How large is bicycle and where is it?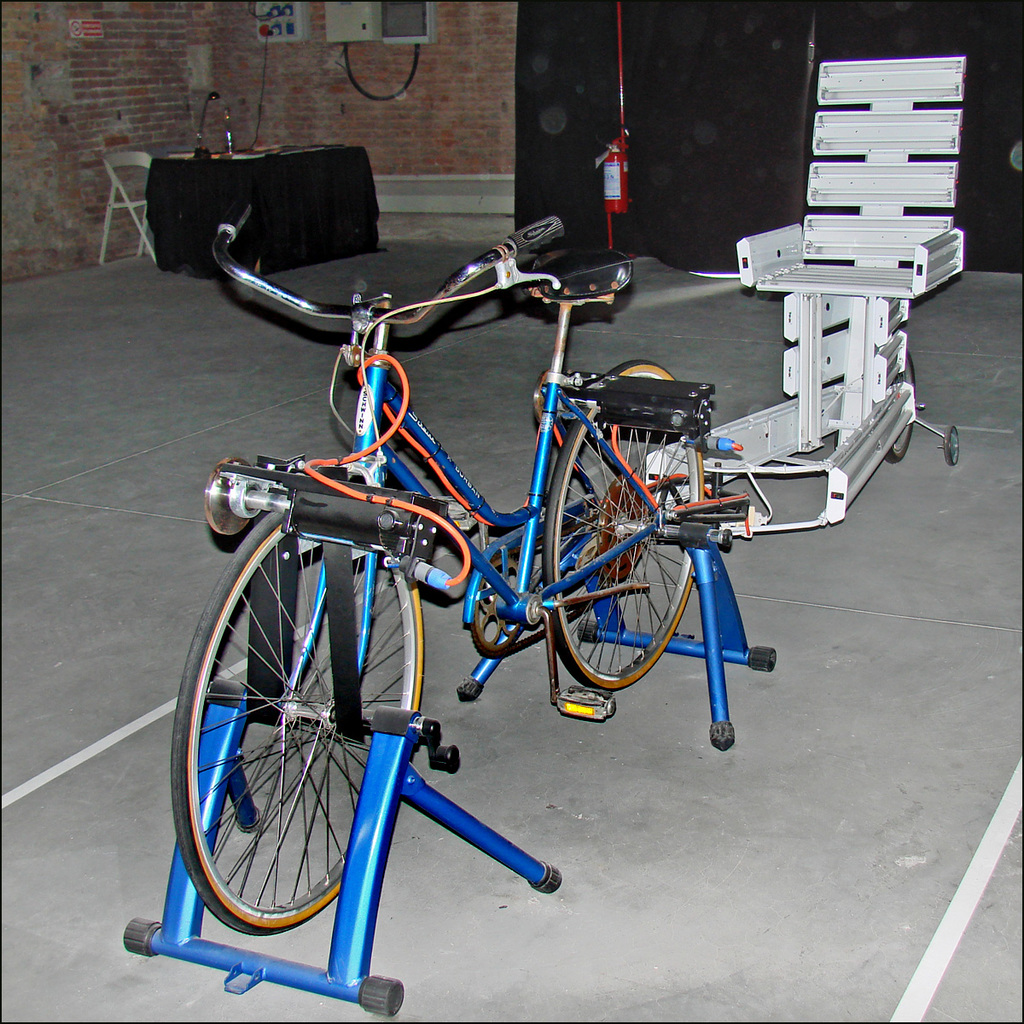
Bounding box: 169,184,816,965.
